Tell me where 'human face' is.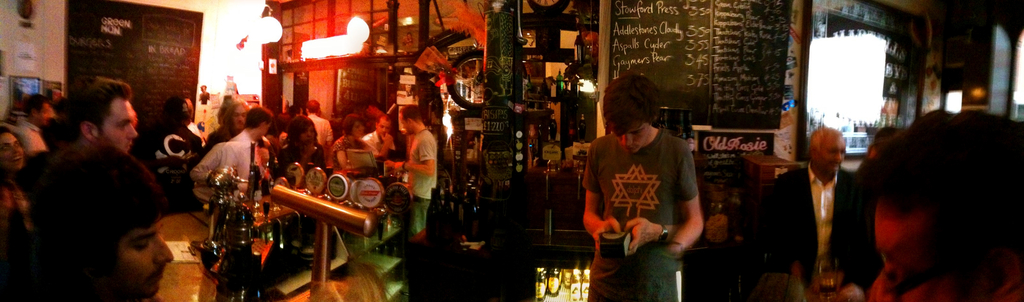
'human face' is at (346,119,367,137).
